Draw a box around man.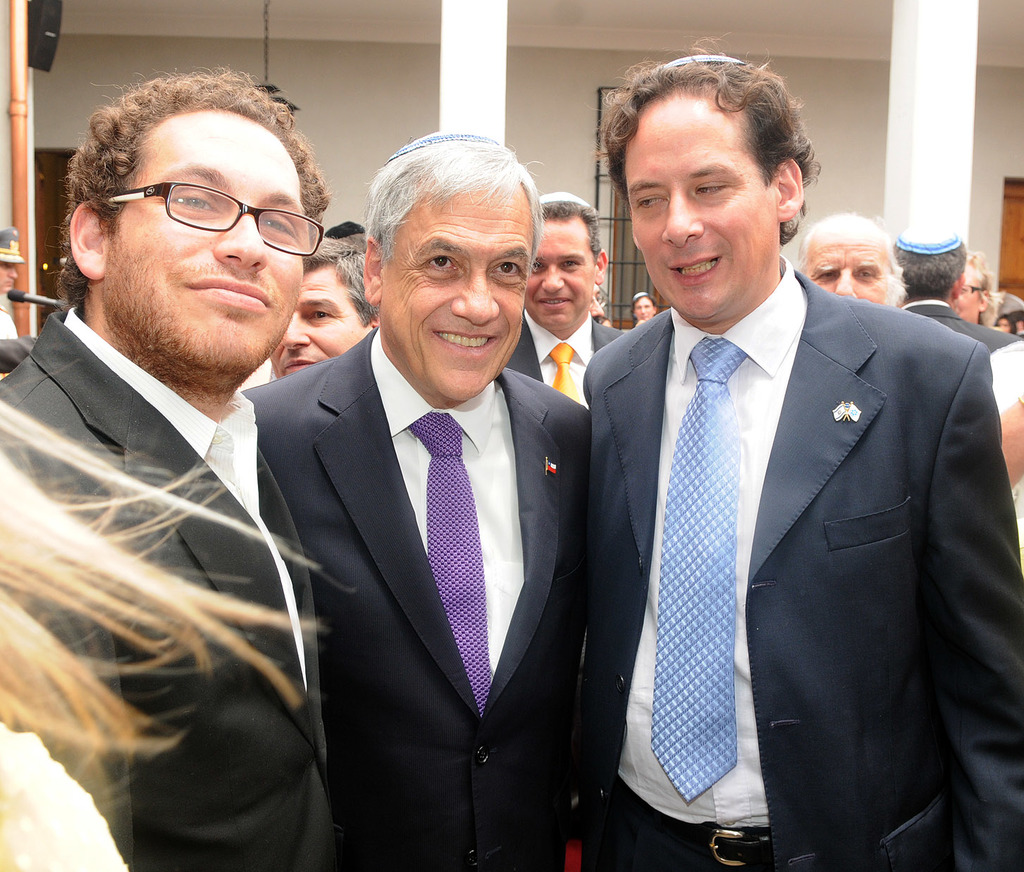
[x1=581, y1=38, x2=1023, y2=871].
